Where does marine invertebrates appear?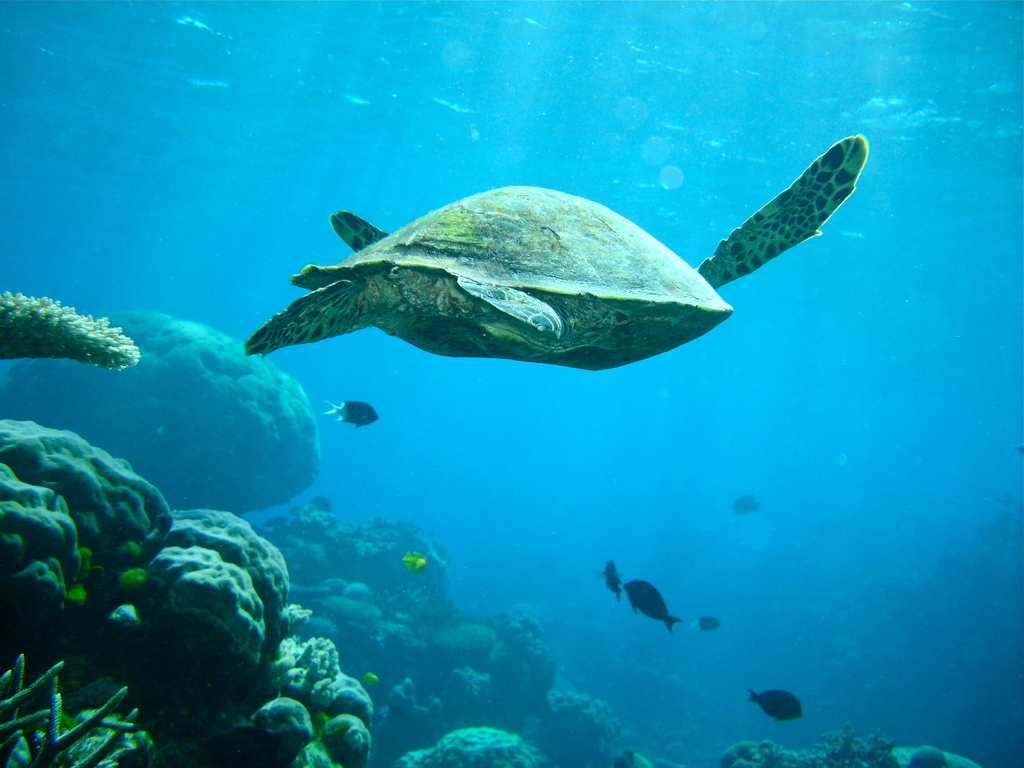
Appears at <box>0,636,175,764</box>.
